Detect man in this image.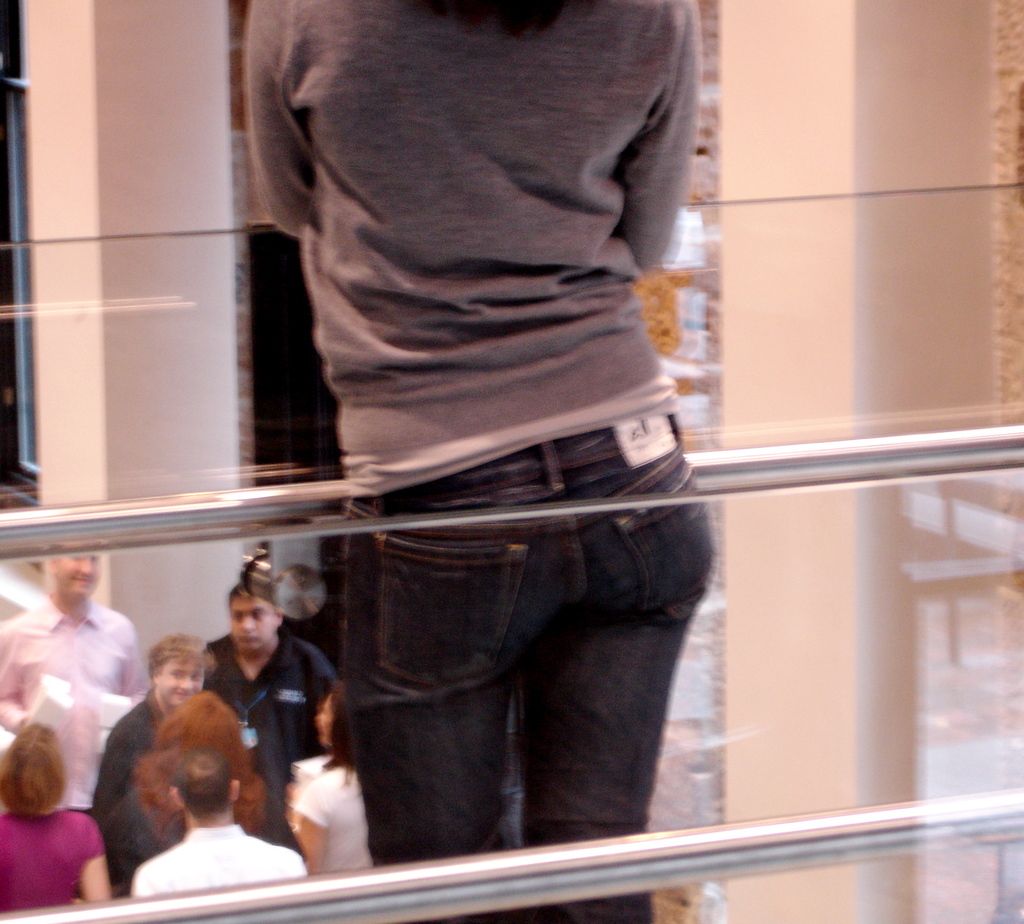
Detection: region(129, 746, 312, 895).
